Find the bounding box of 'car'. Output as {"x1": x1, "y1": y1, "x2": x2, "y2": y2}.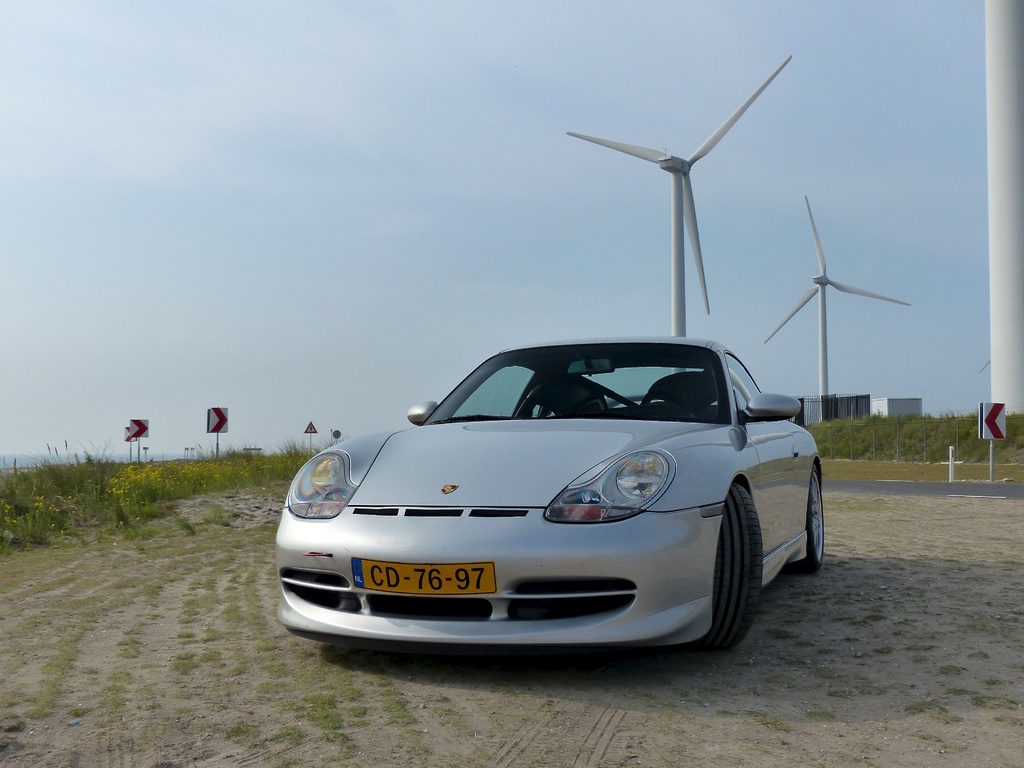
{"x1": 277, "y1": 331, "x2": 831, "y2": 653}.
